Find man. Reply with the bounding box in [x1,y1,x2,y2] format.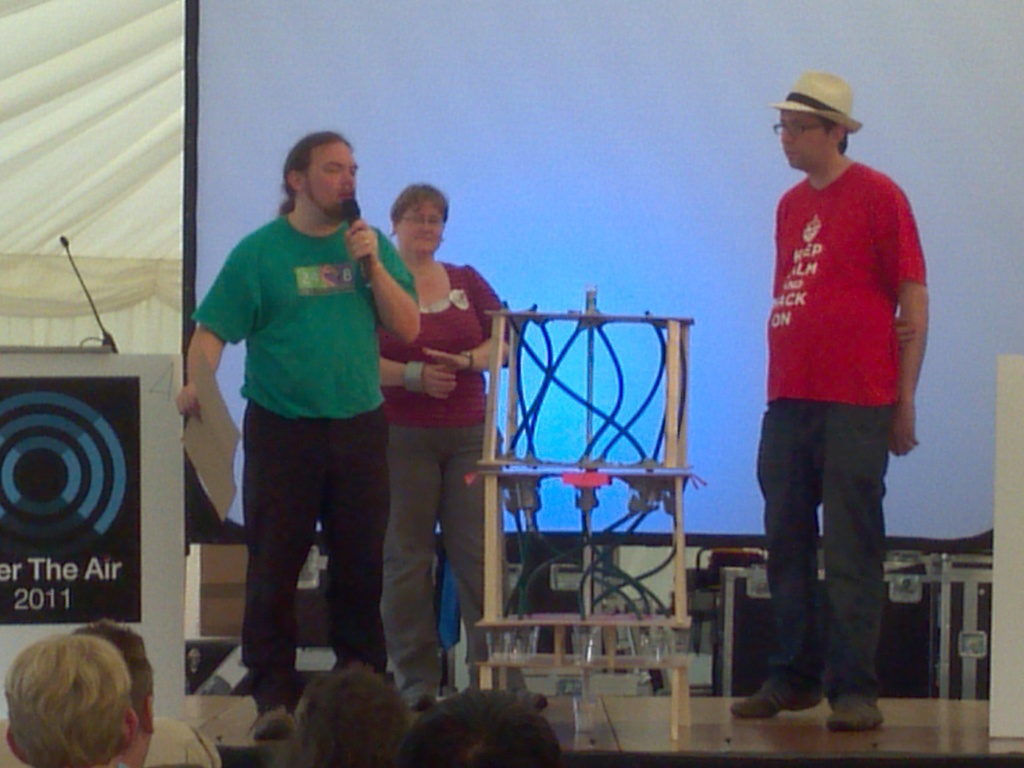
[185,129,410,728].
